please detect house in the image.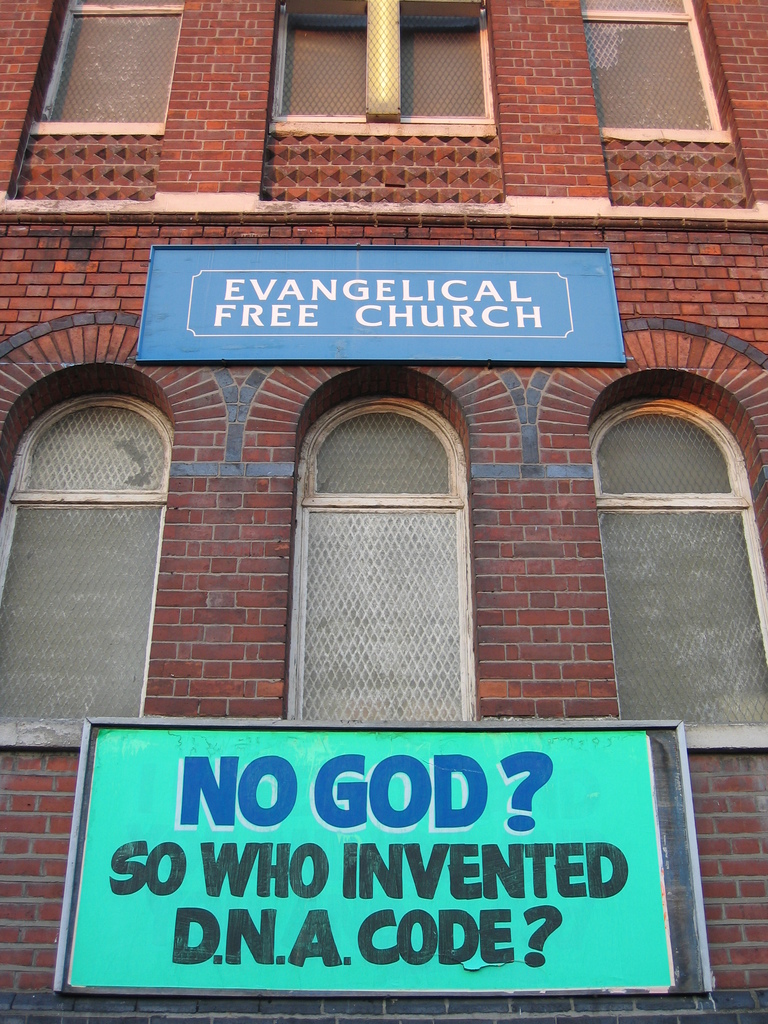
<region>0, 0, 767, 1023</region>.
